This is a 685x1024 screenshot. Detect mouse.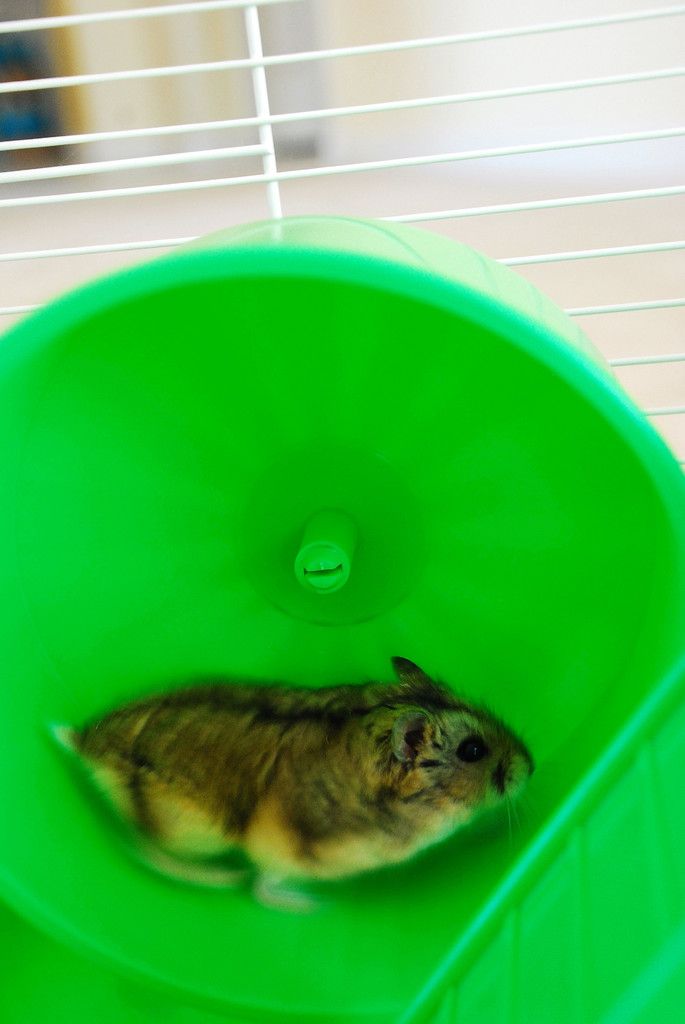
rect(63, 657, 537, 911).
